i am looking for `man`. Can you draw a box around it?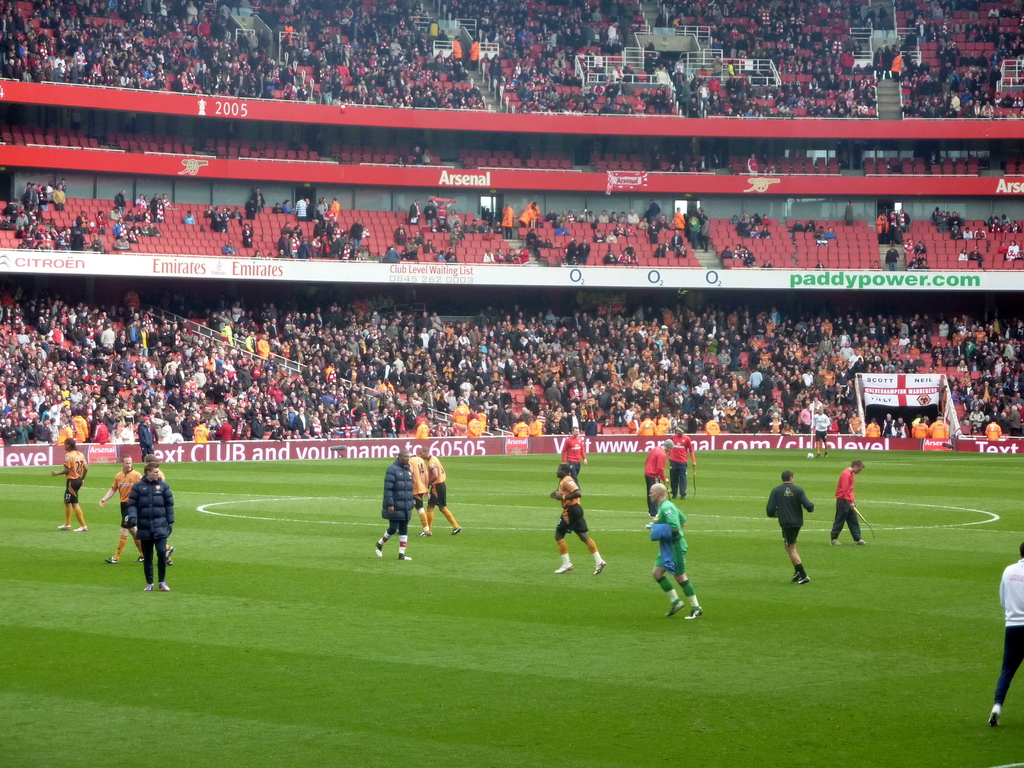
Sure, the bounding box is <region>154, 198, 166, 221</region>.
